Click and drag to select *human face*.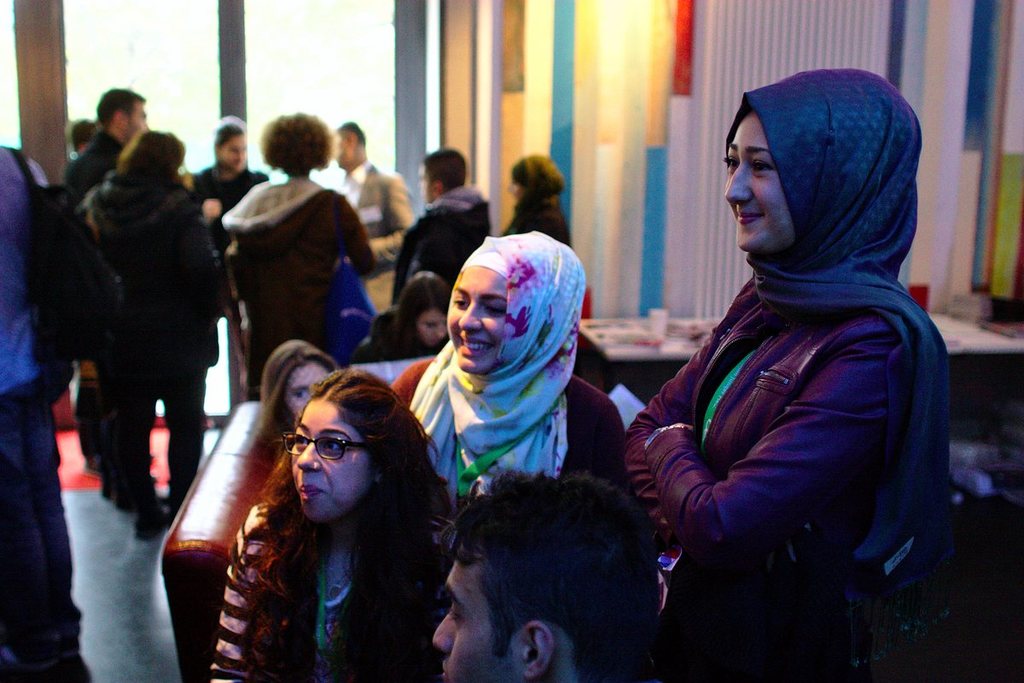
Selection: [left=433, top=547, right=526, bottom=682].
